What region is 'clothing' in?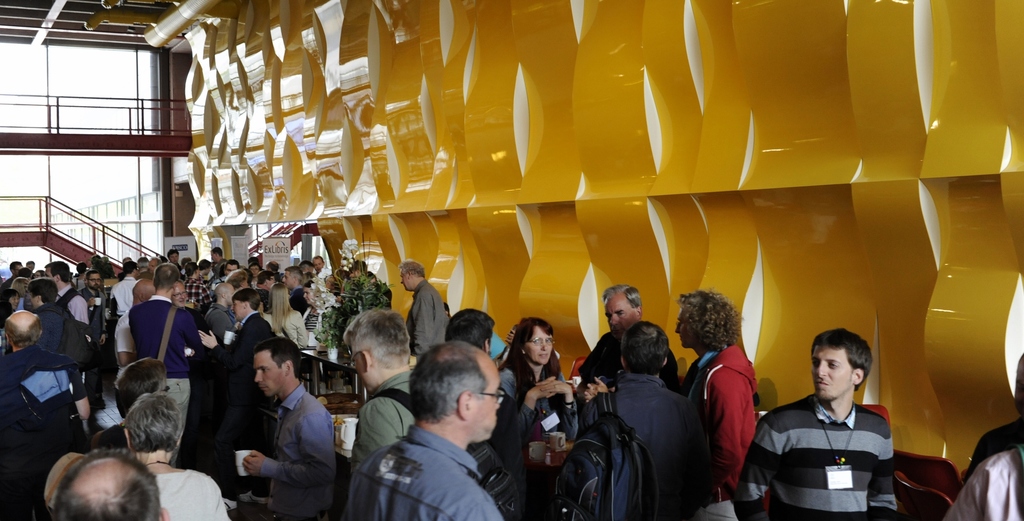
detection(499, 358, 557, 442).
